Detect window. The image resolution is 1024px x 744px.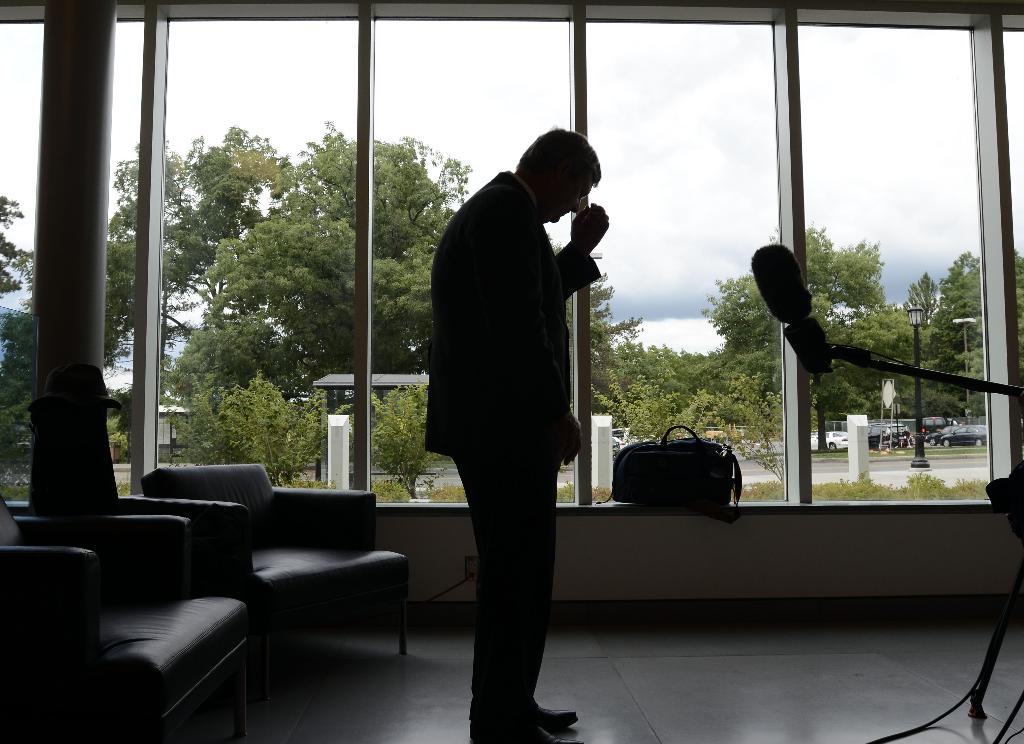
Rect(0, 0, 1023, 516).
